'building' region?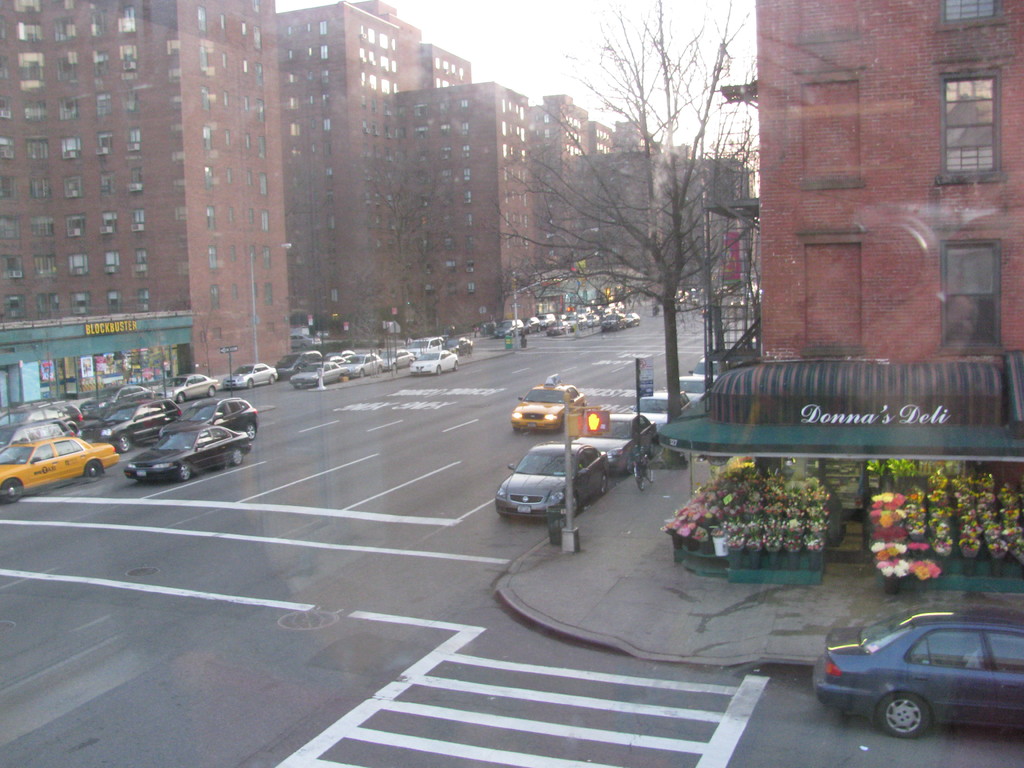
Rect(656, 0, 1023, 564)
